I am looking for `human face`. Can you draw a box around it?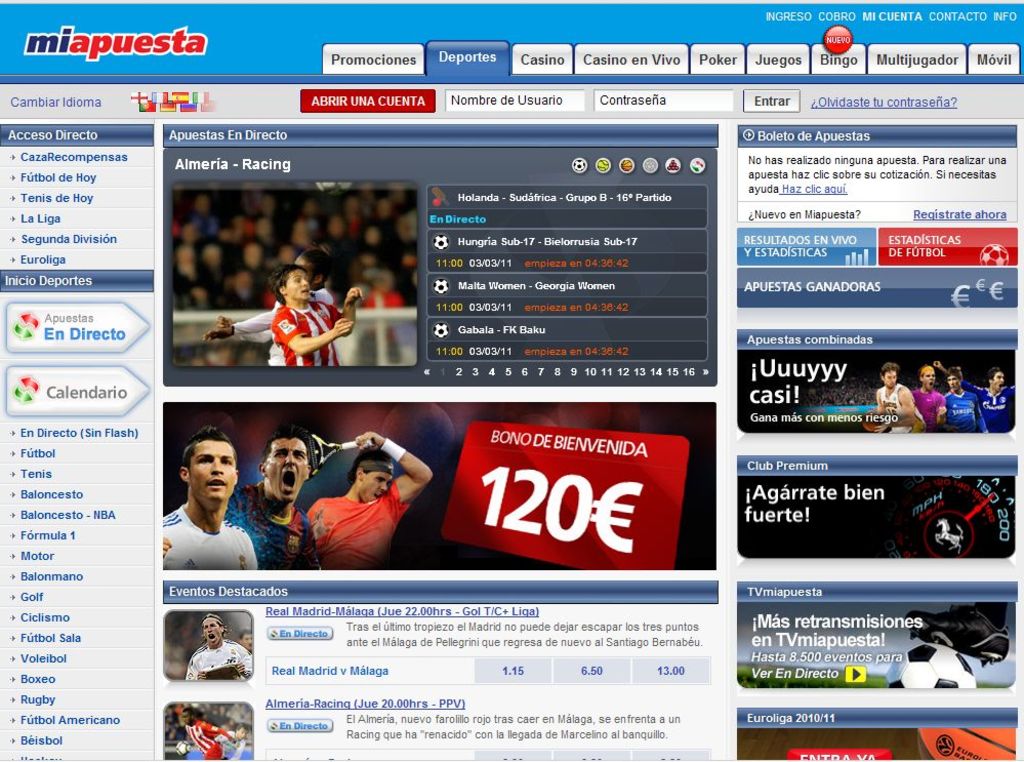
Sure, the bounding box is bbox=[190, 439, 235, 497].
